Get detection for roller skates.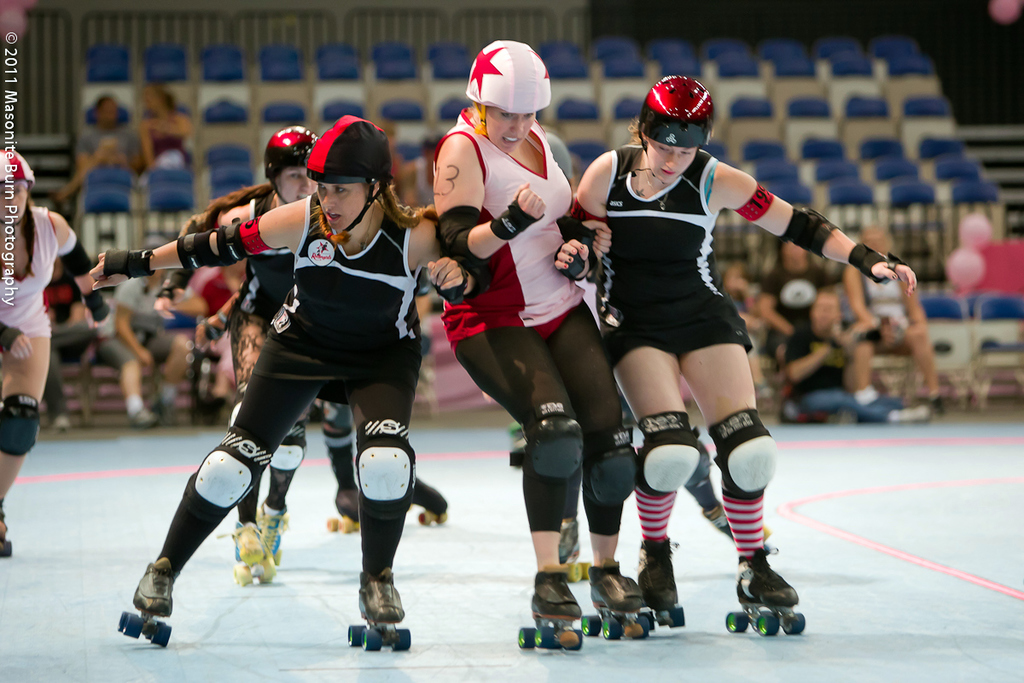
Detection: Rect(217, 520, 276, 587).
